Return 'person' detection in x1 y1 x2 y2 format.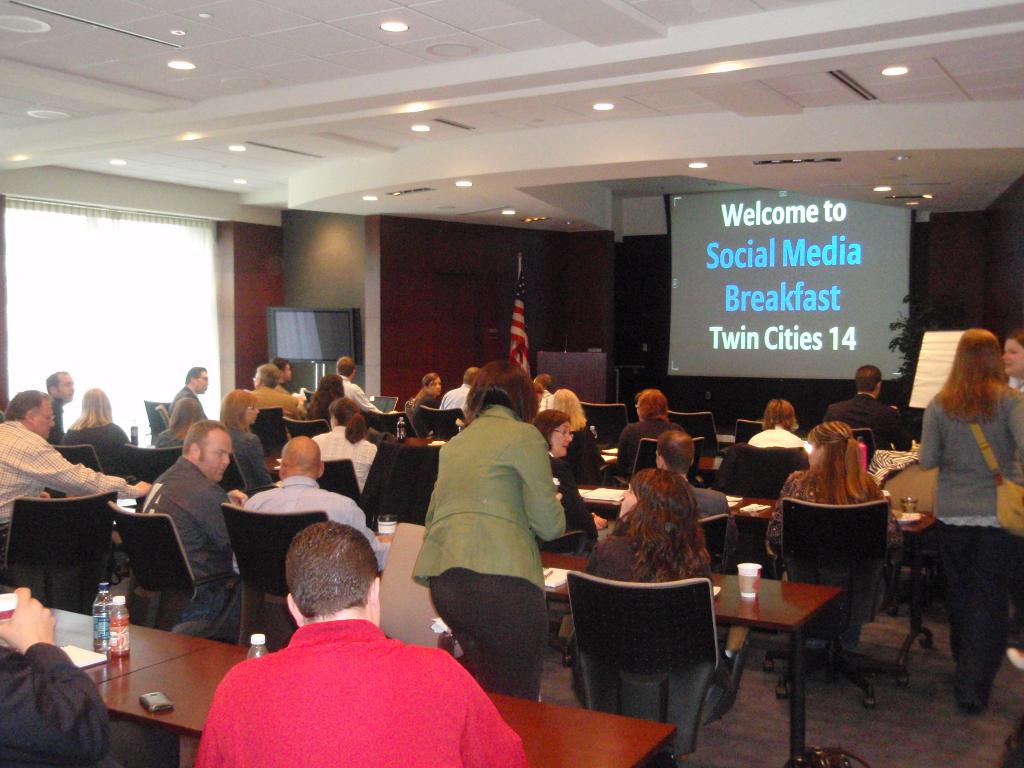
547 392 607 479.
